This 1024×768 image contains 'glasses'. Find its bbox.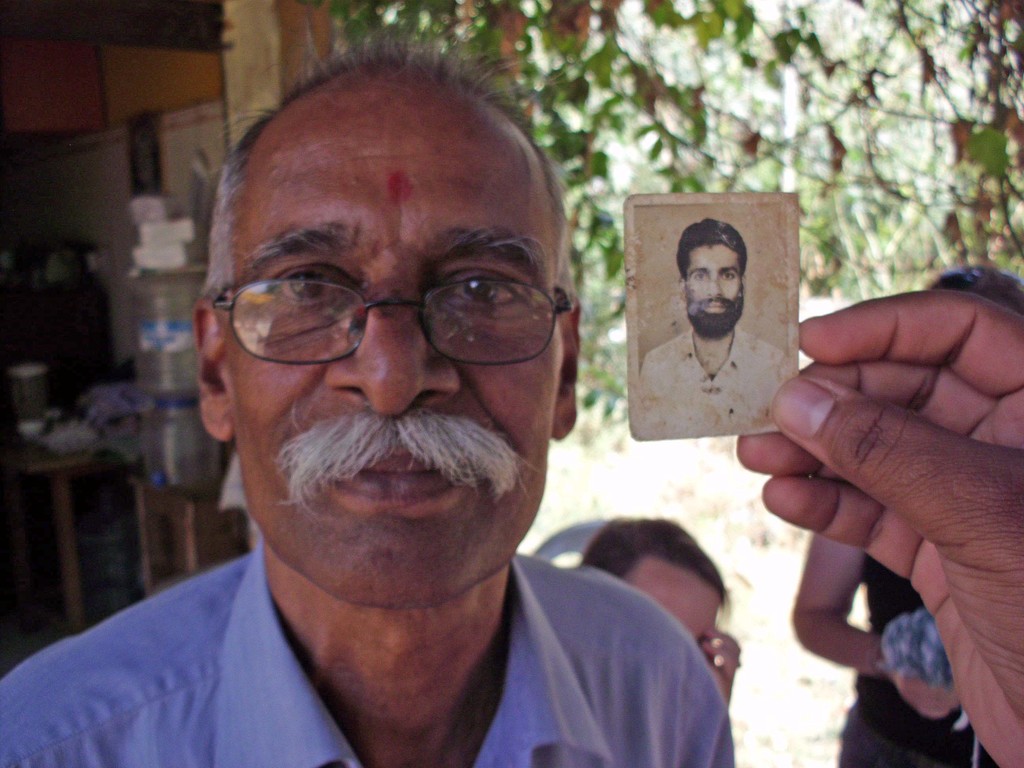
region(209, 222, 558, 374).
